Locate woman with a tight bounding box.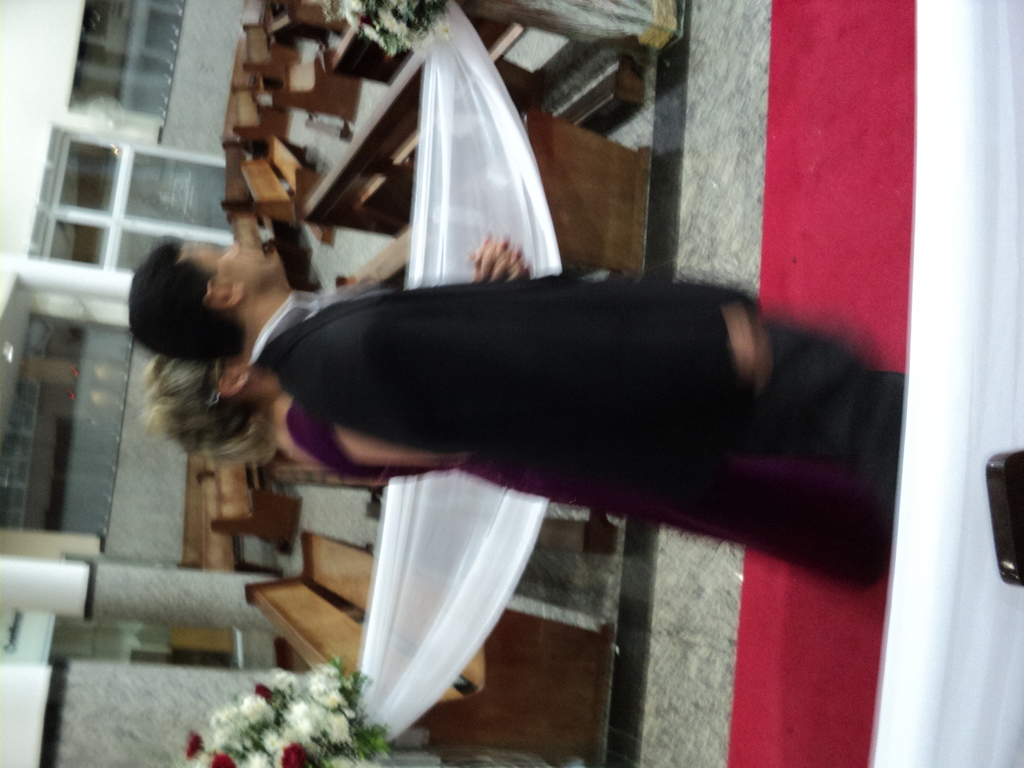
<region>148, 241, 605, 509</region>.
